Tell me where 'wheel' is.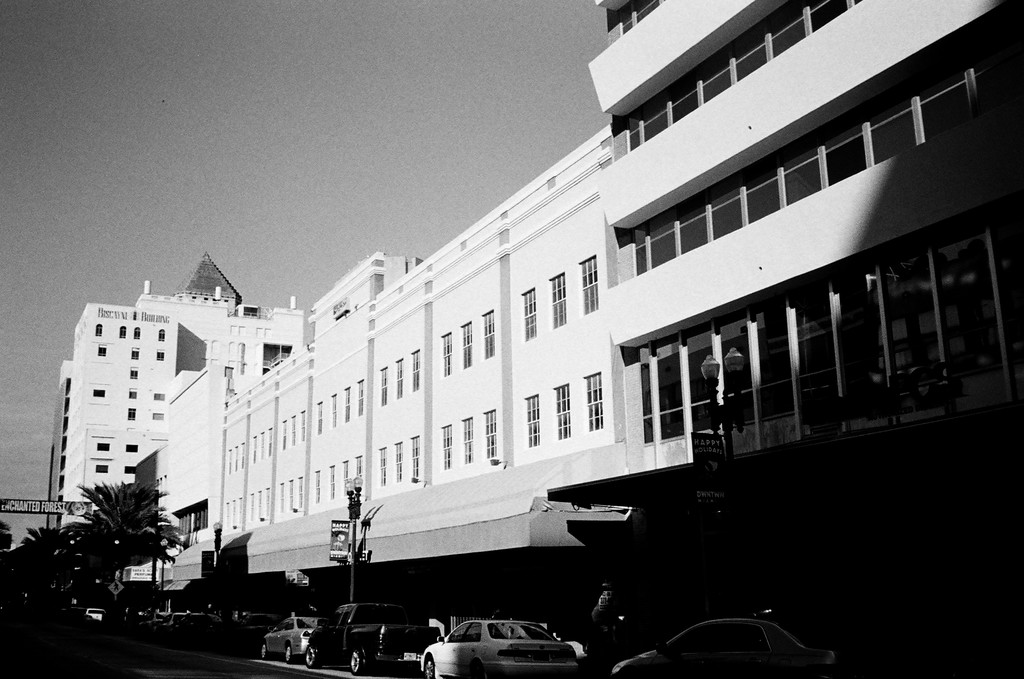
'wheel' is at box=[304, 645, 317, 667].
